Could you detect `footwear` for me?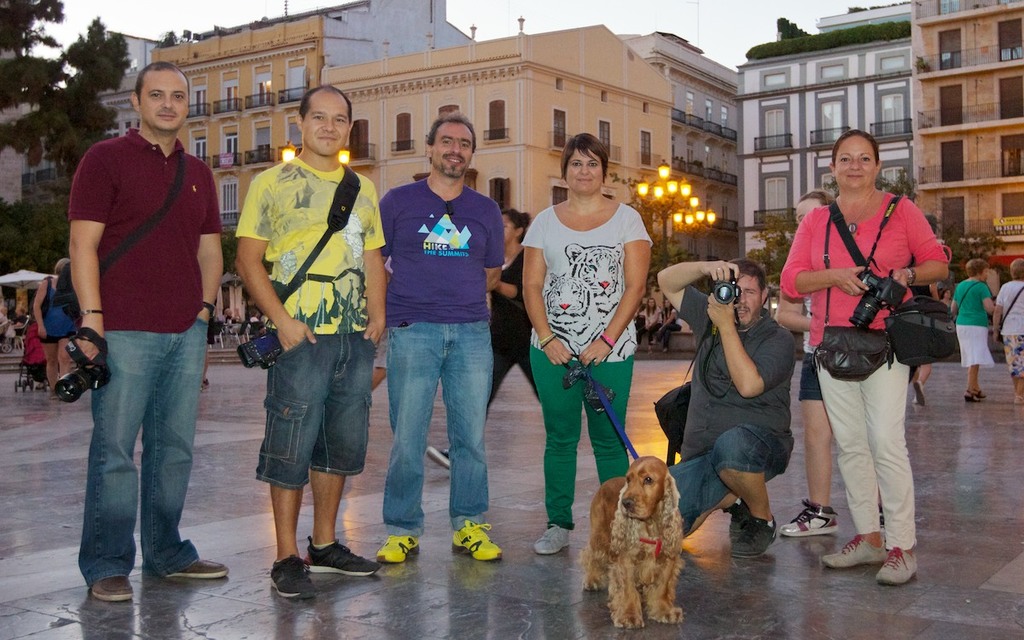
Detection result: box(378, 537, 420, 566).
